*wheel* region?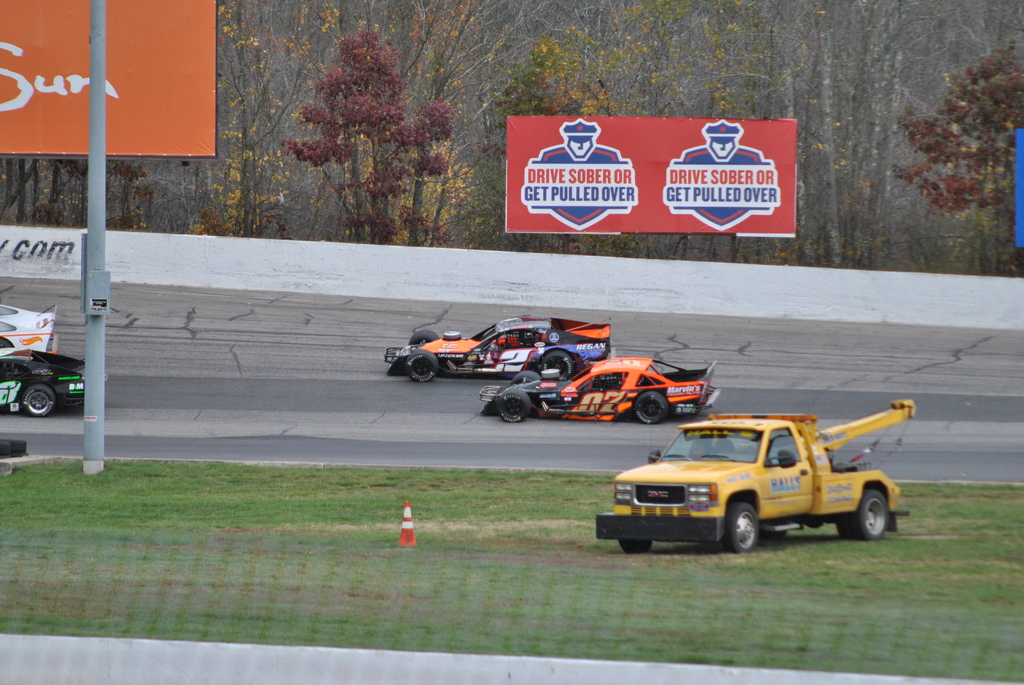
bbox=[19, 384, 54, 417]
